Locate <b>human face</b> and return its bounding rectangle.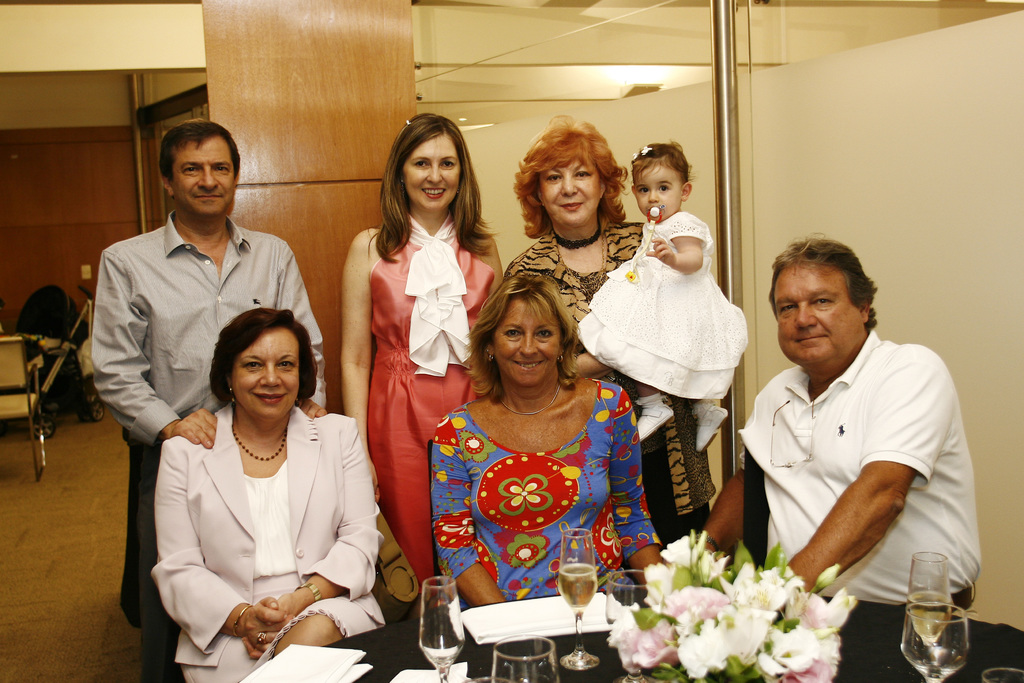
crop(638, 169, 680, 213).
